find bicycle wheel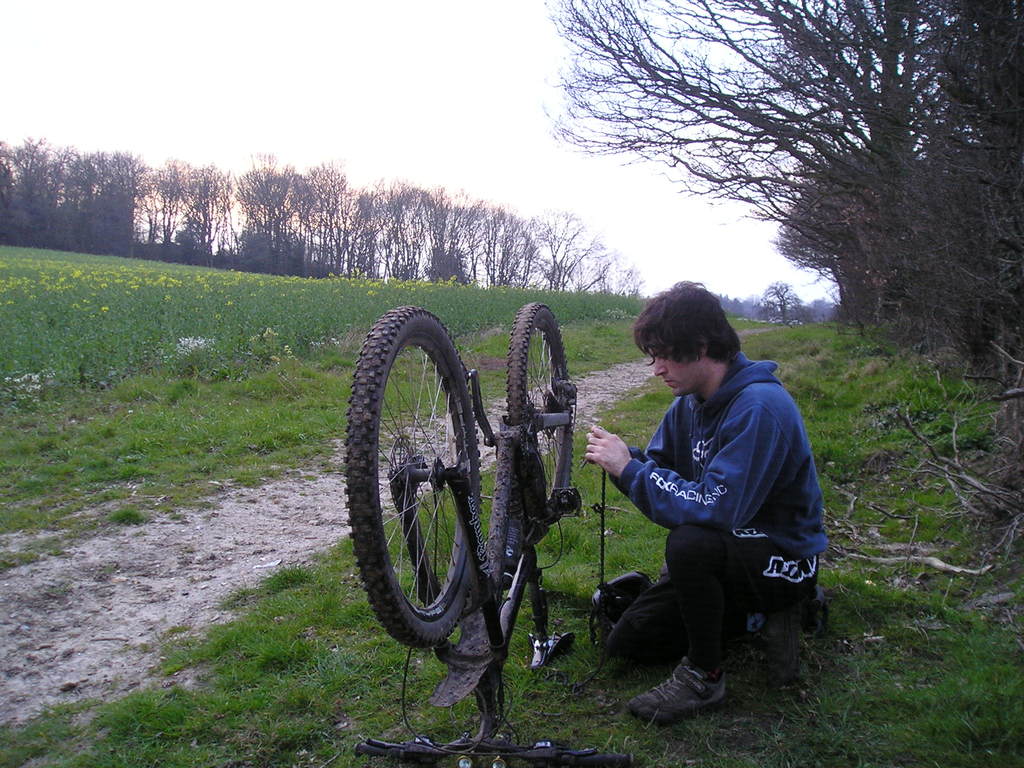
crop(503, 303, 581, 529)
